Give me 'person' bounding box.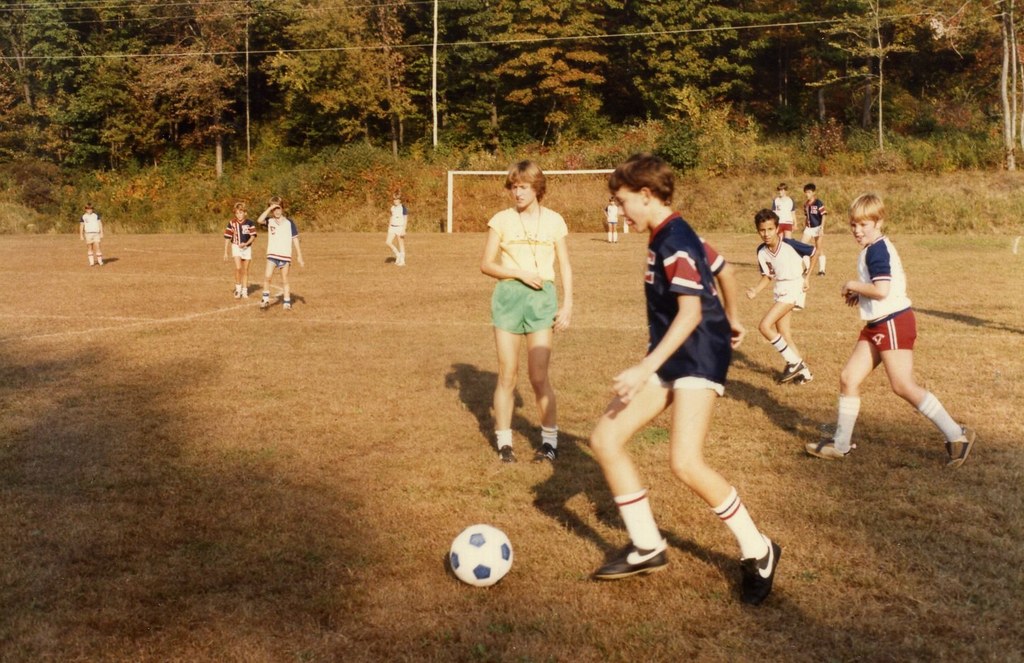
(259, 204, 303, 309).
